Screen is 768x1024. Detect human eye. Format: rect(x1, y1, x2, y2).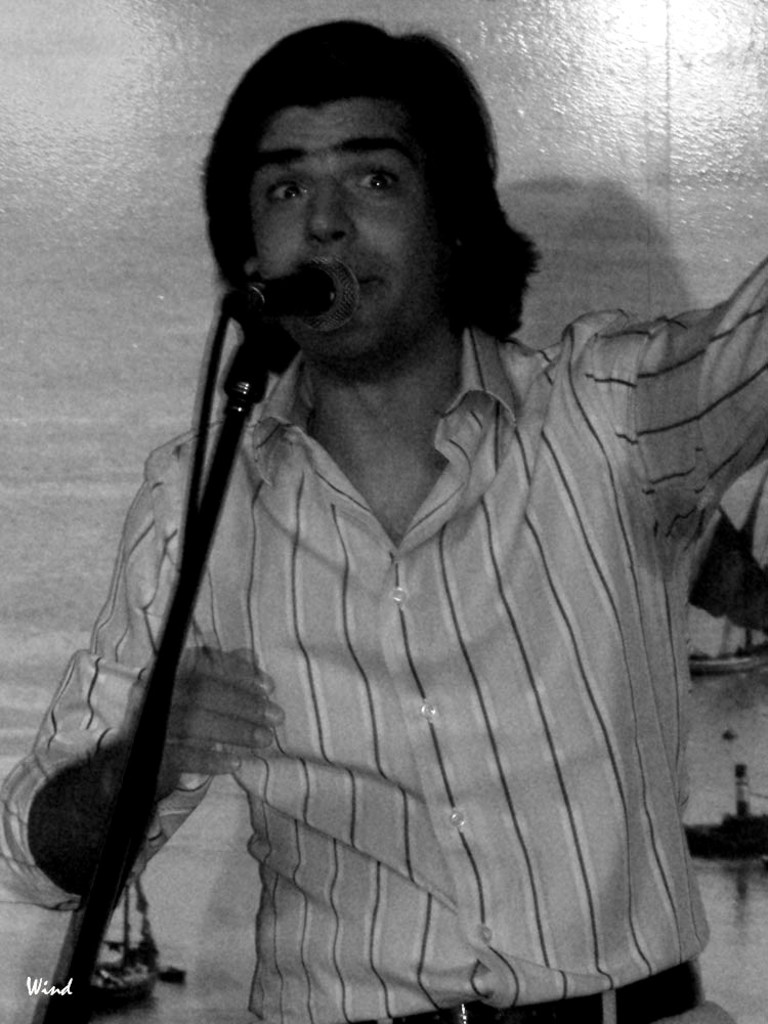
rect(264, 176, 309, 208).
